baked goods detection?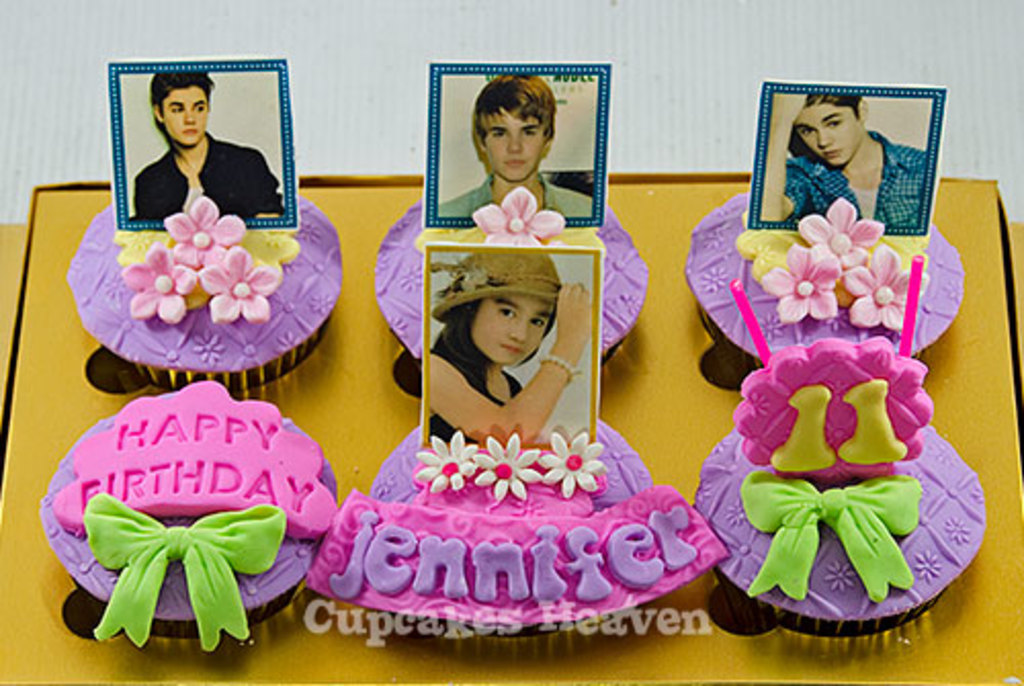
detection(383, 207, 647, 387)
